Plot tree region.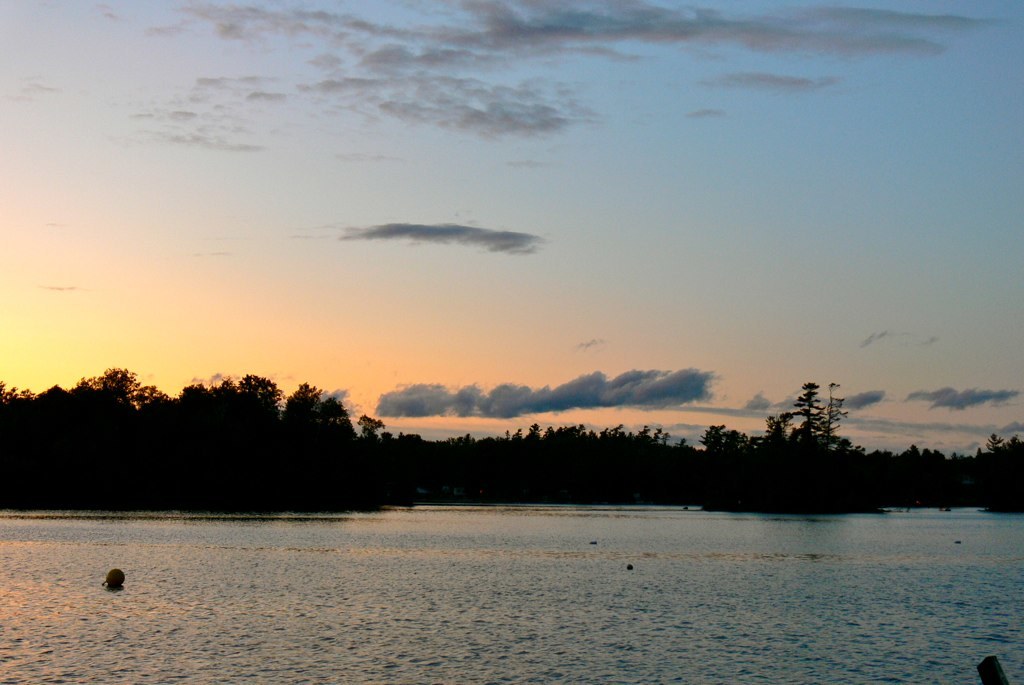
Plotted at left=817, top=380, right=851, bottom=466.
